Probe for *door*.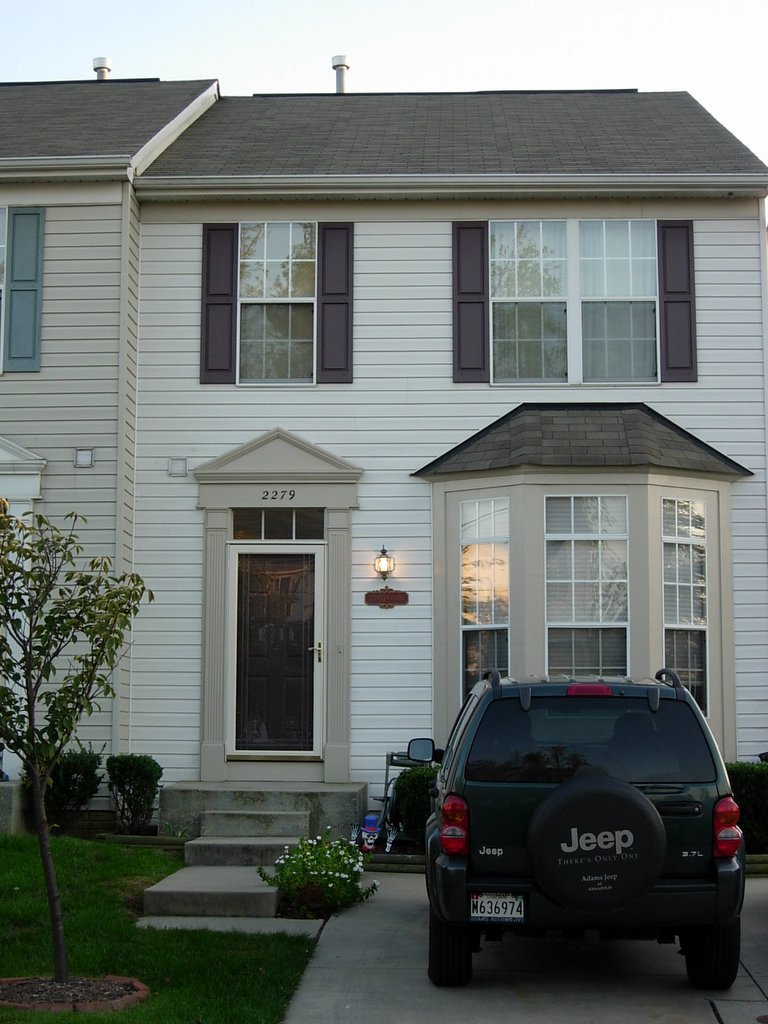
Probe result: box(227, 546, 324, 768).
